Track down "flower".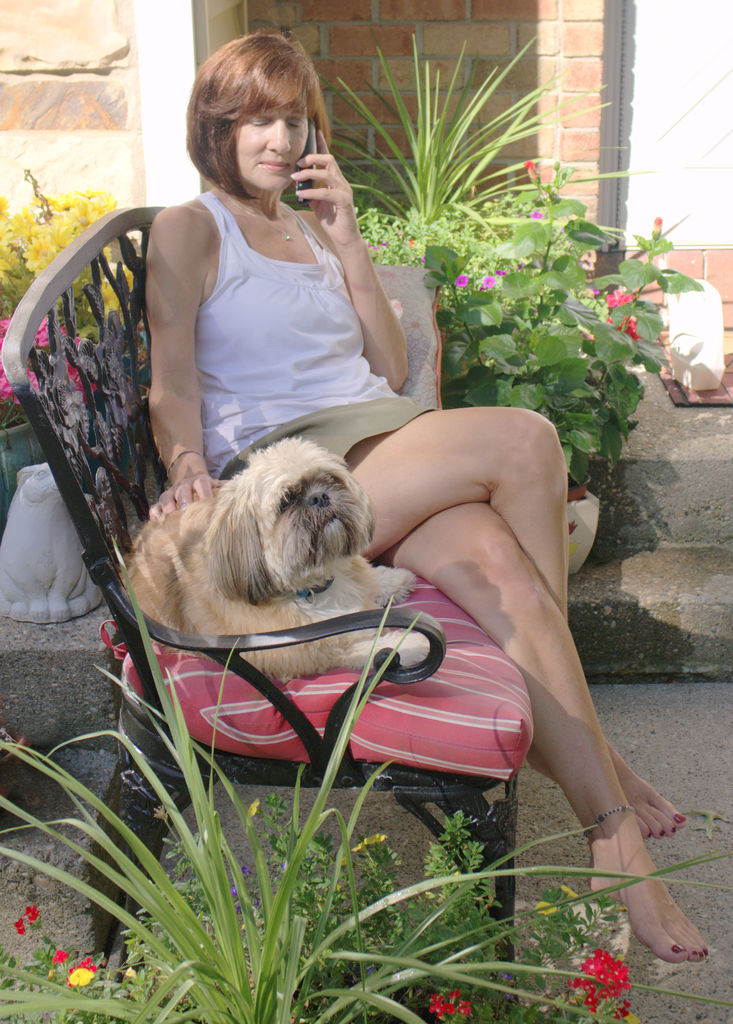
Tracked to 65, 969, 96, 986.
